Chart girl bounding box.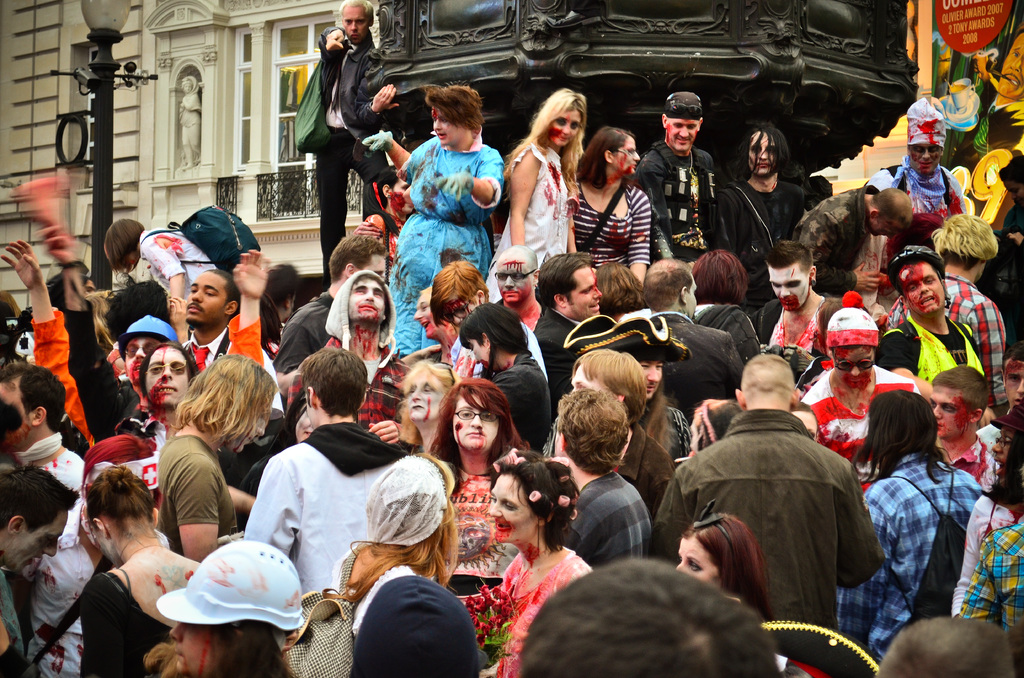
Charted: <bbox>575, 122, 650, 287</bbox>.
